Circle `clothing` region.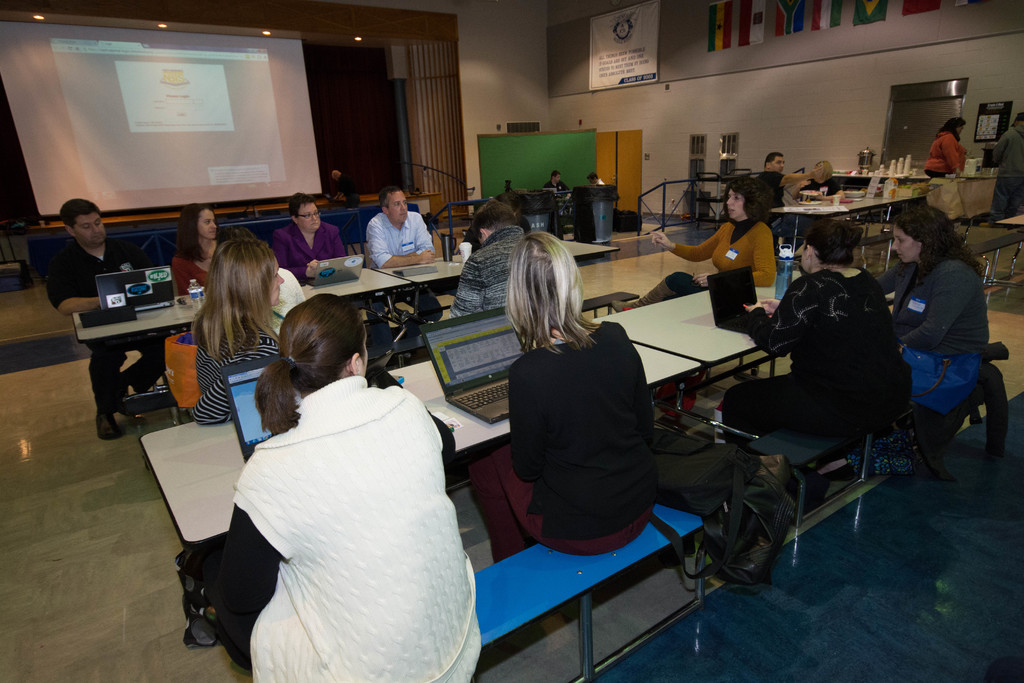
Region: box(43, 244, 166, 411).
